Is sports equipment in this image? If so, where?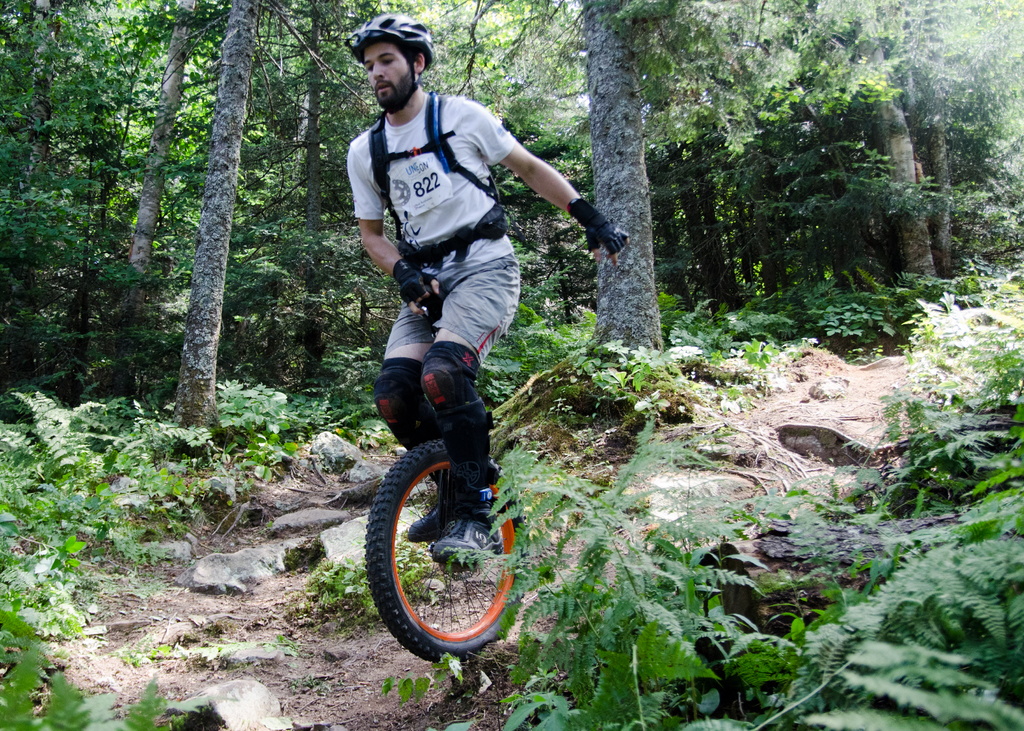
Yes, at bbox(344, 14, 437, 119).
